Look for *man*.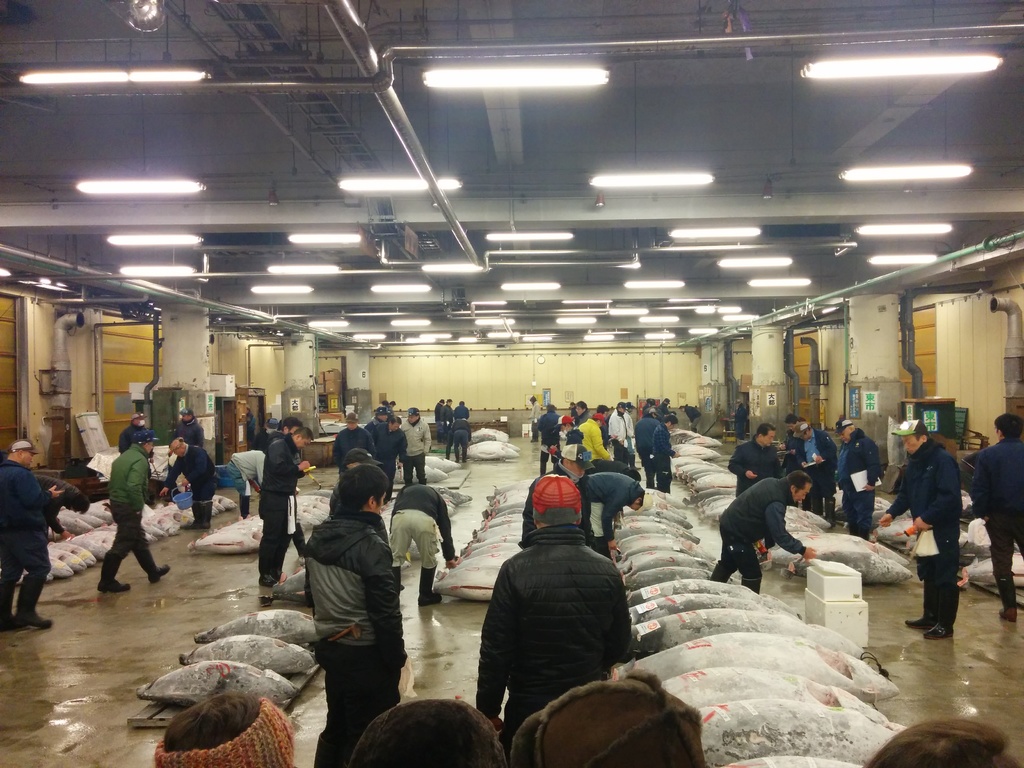
Found: bbox(971, 410, 1023, 621).
